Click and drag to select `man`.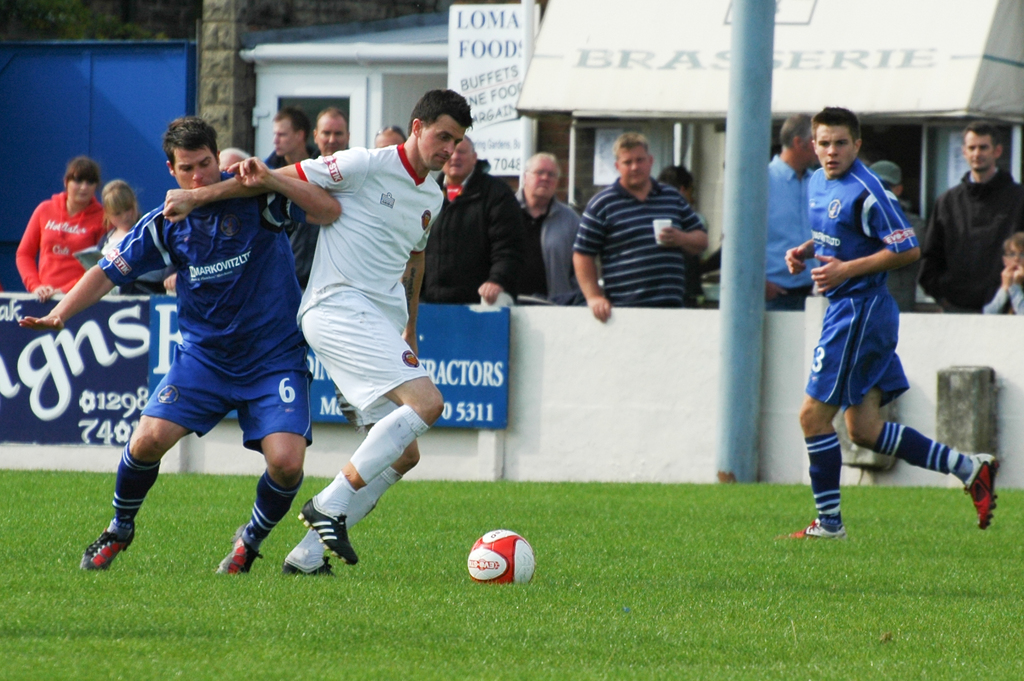
Selection: rect(156, 88, 480, 578).
